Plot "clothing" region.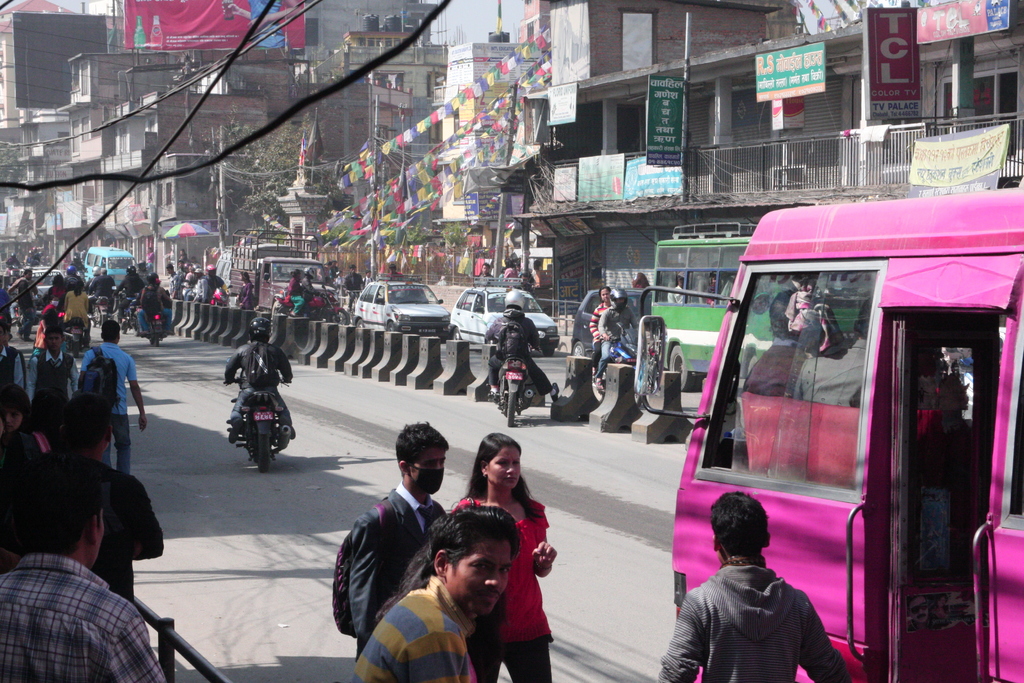
Plotted at <bbox>238, 280, 256, 309</bbox>.
